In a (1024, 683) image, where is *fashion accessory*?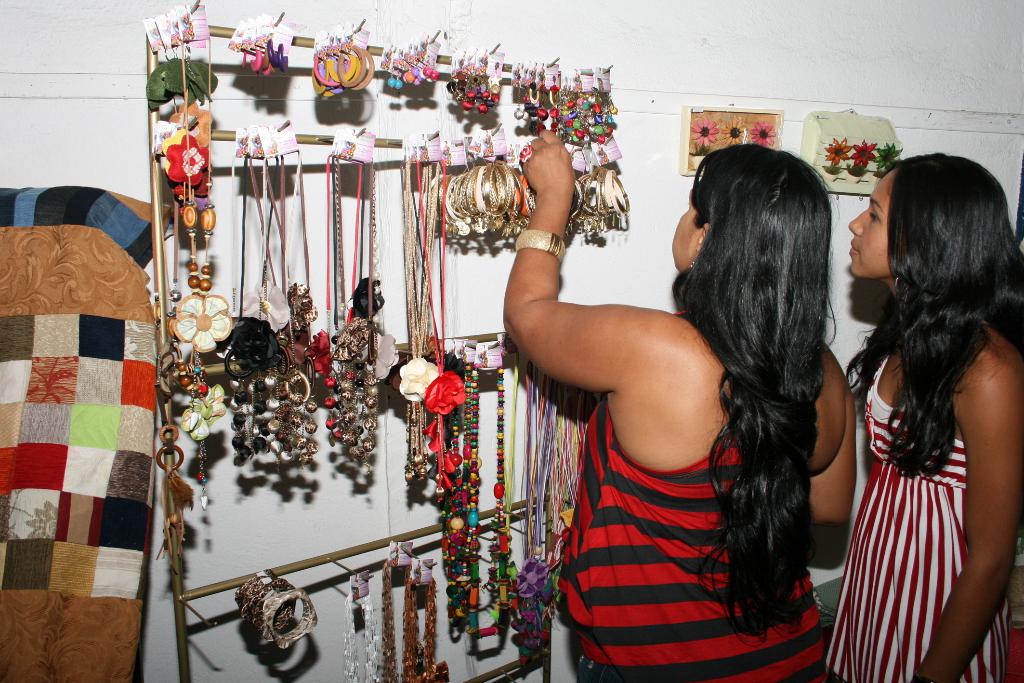
<box>379,547,410,680</box>.
